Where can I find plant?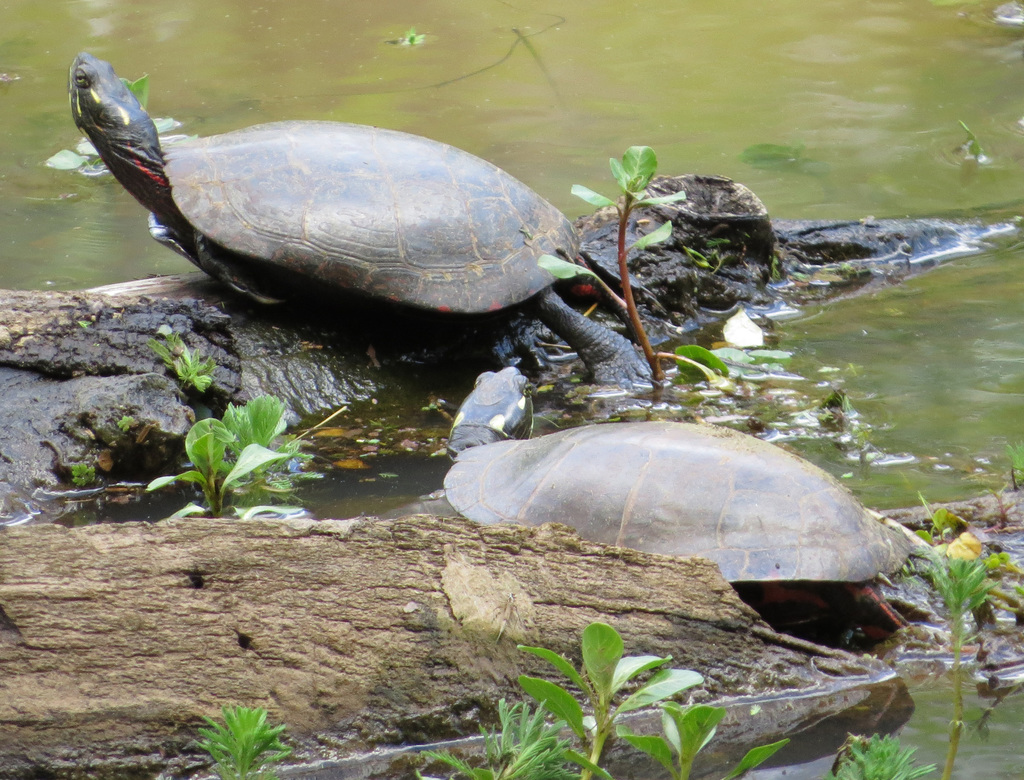
You can find it at crop(682, 238, 733, 273).
